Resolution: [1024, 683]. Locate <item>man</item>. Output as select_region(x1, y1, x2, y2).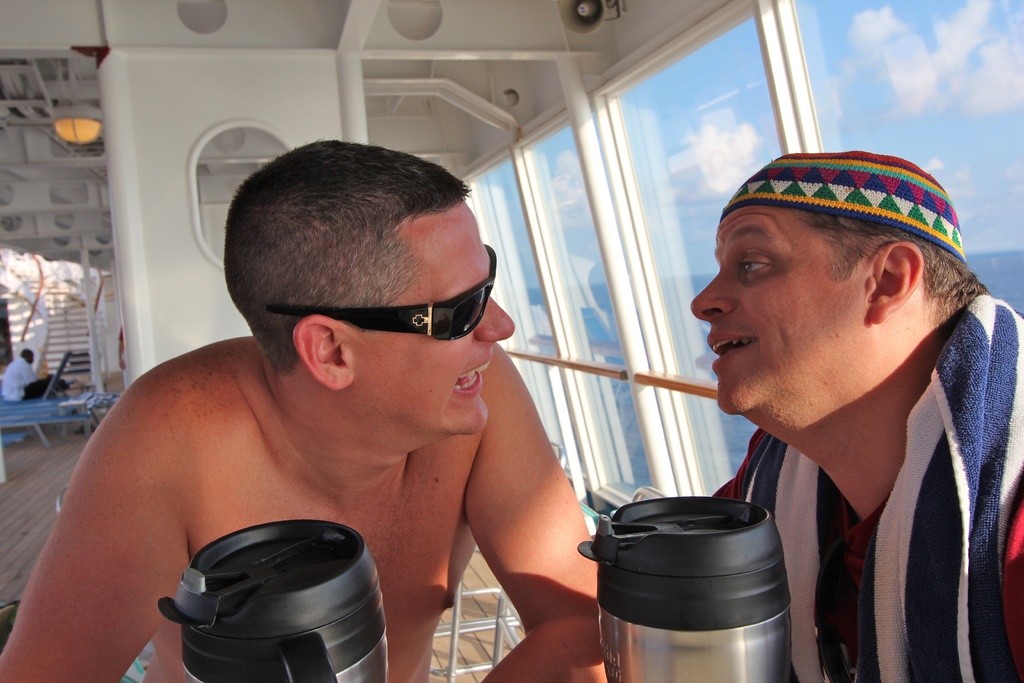
select_region(680, 142, 1023, 682).
